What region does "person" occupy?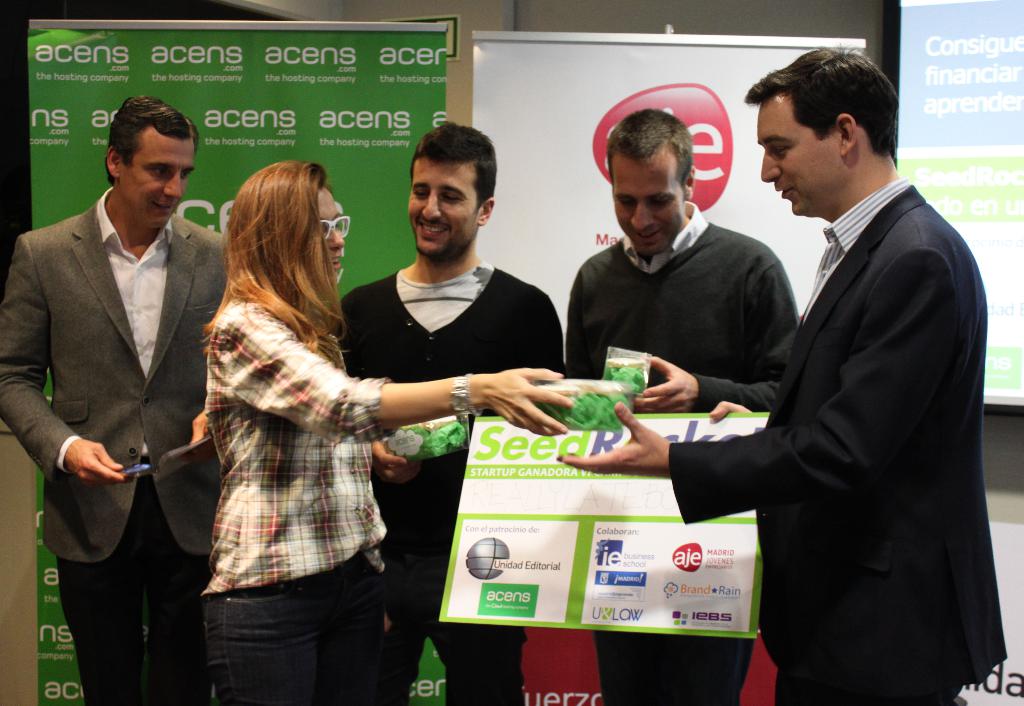
[19, 70, 217, 705].
